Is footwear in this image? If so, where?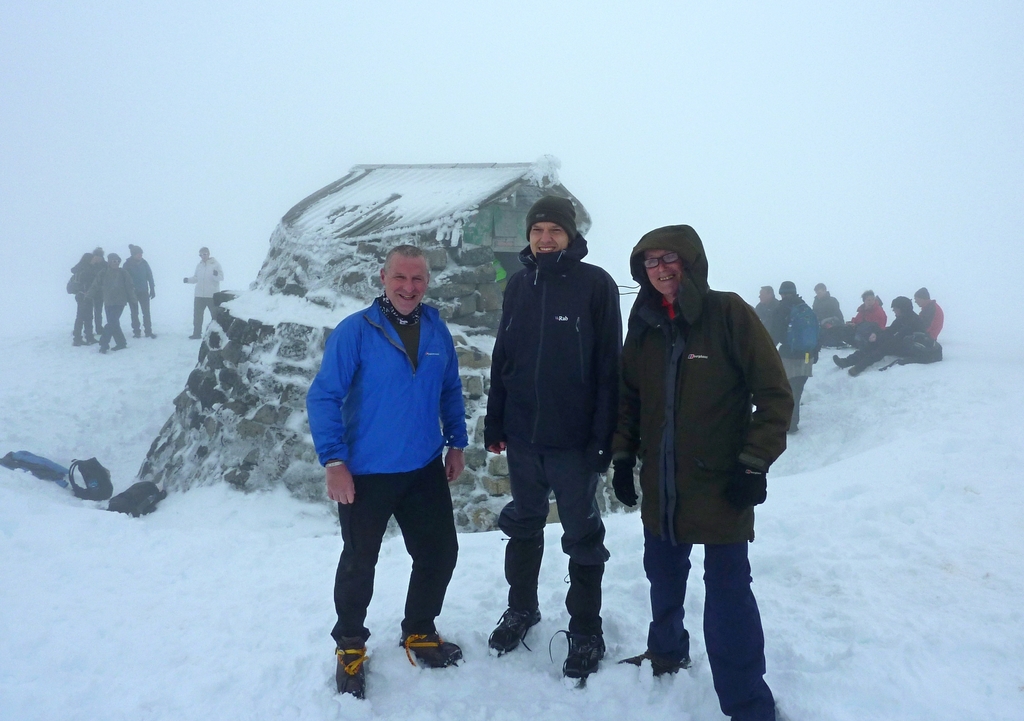
Yes, at {"x1": 632, "y1": 640, "x2": 695, "y2": 672}.
